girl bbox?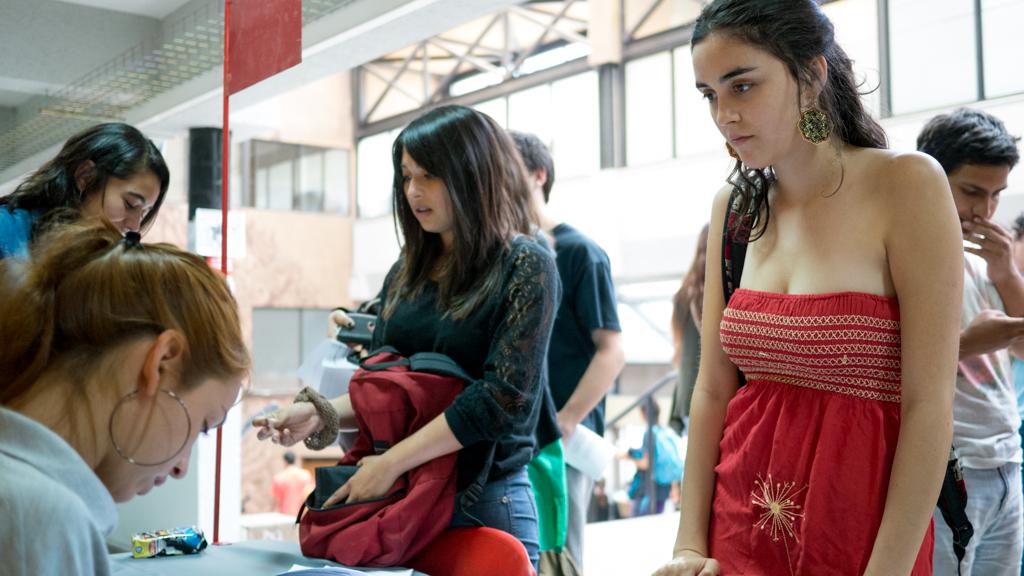
0:216:254:575
